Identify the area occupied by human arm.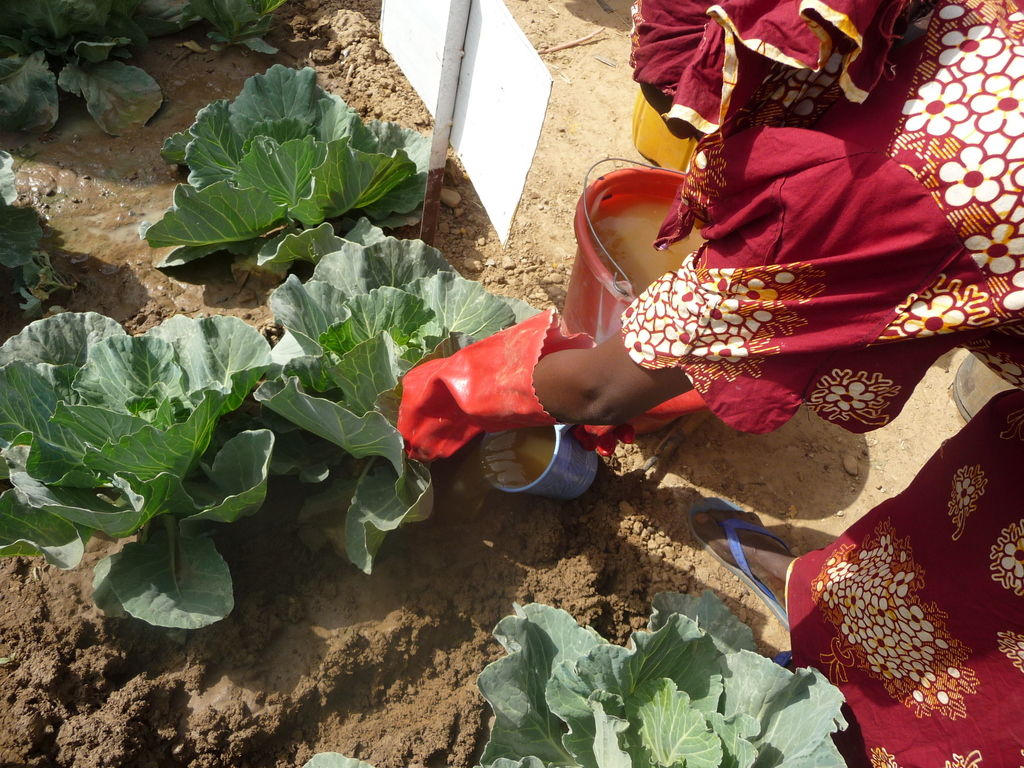
Area: bbox=(530, 211, 836, 423).
